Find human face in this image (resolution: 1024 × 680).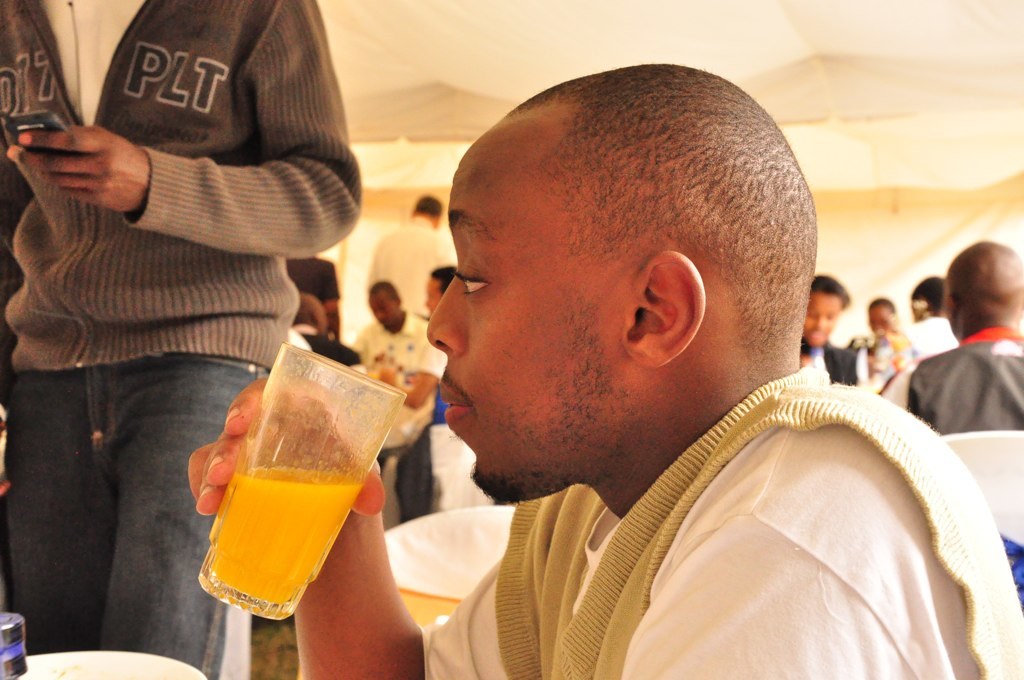
418, 145, 643, 504.
